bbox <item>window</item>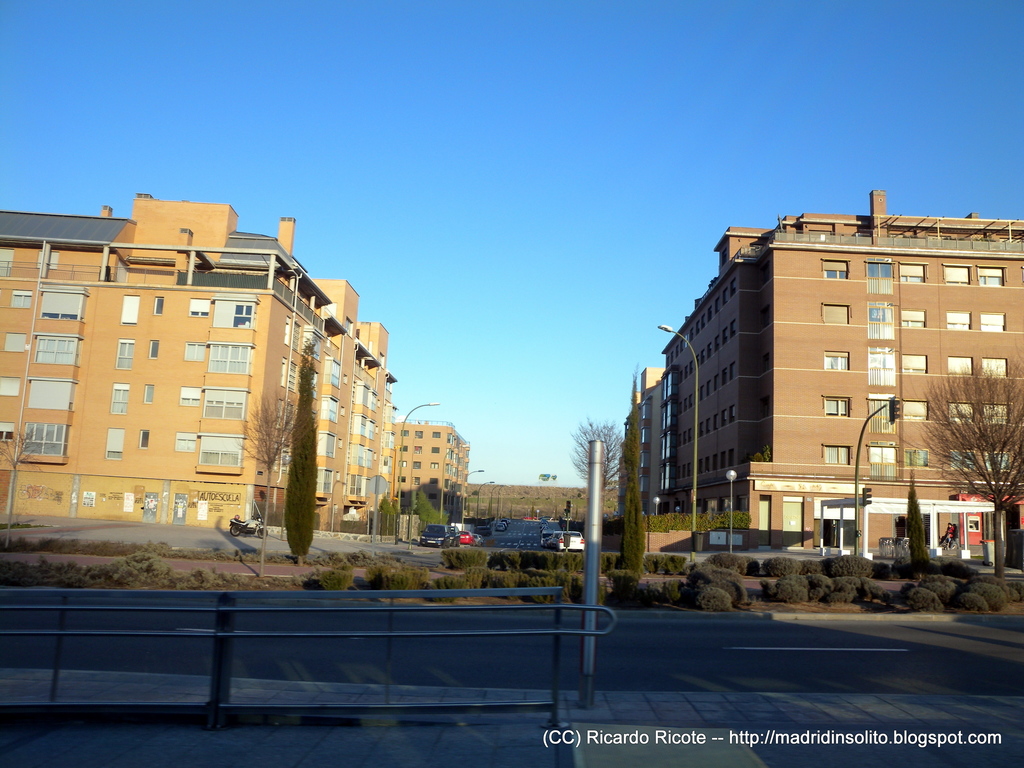
x1=433, y1=445, x2=440, y2=456
